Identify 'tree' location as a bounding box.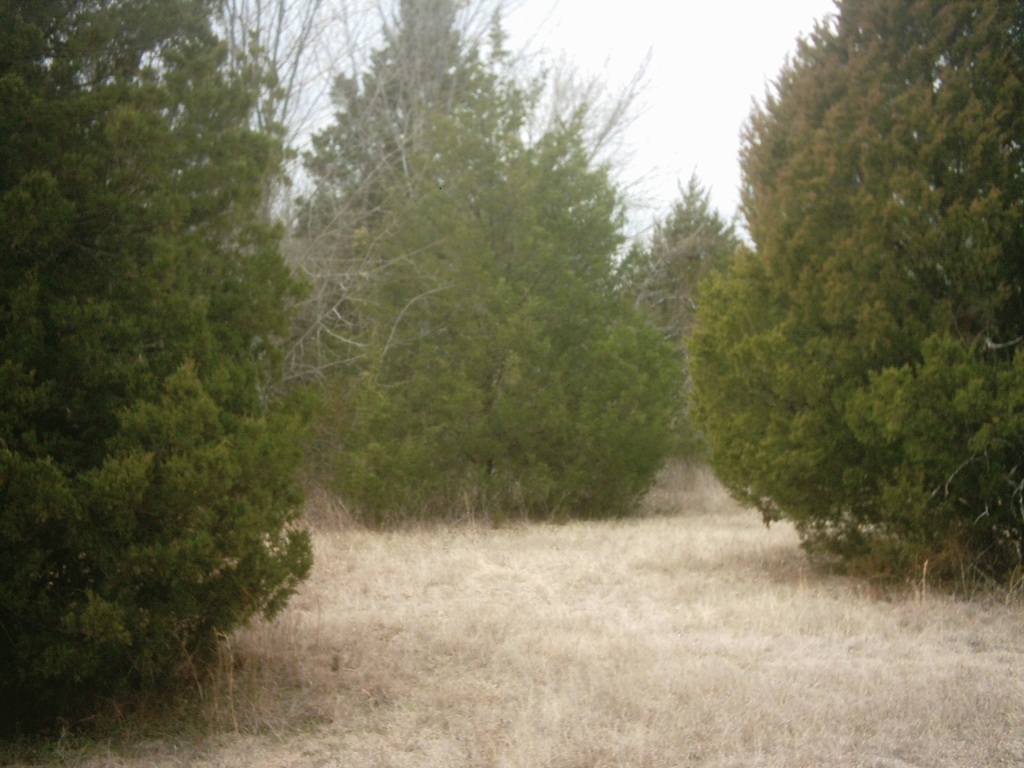
<box>699,37,1007,595</box>.
